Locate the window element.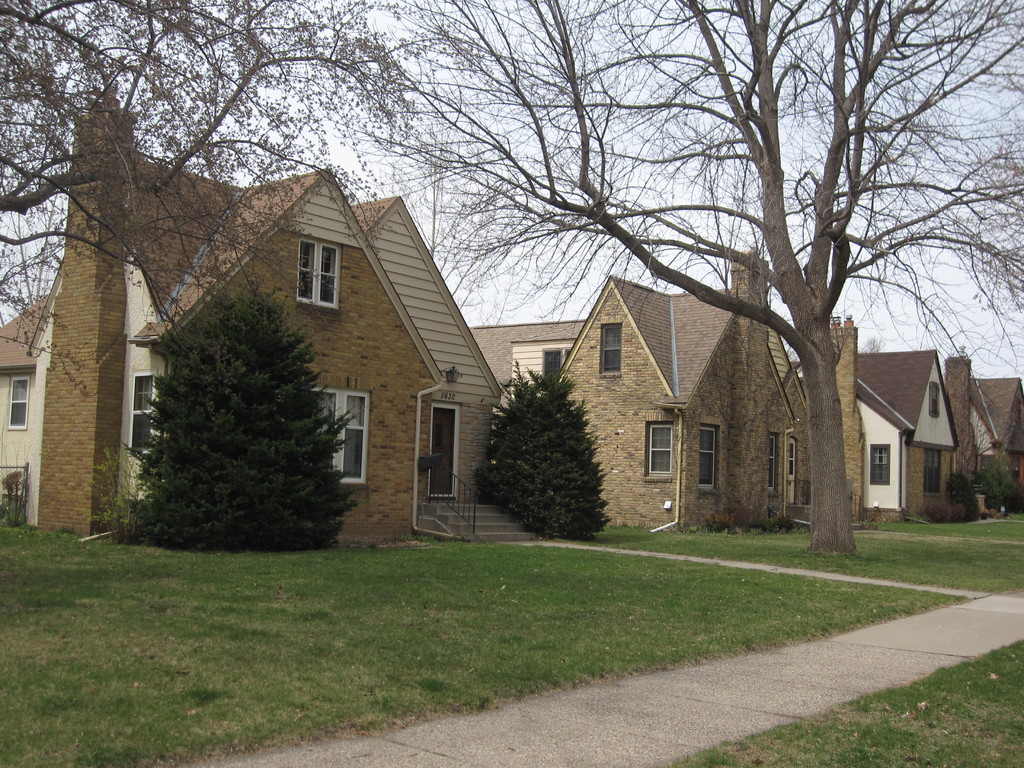
Element bbox: bbox=[929, 384, 942, 415].
